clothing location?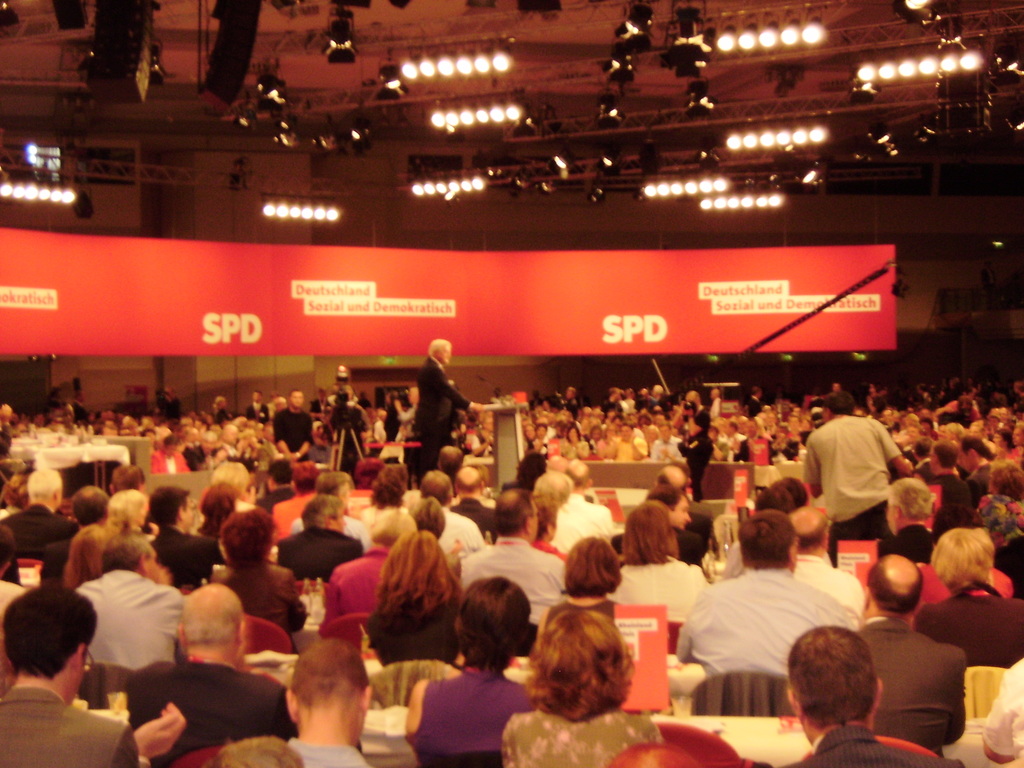
{"x1": 243, "y1": 406, "x2": 269, "y2": 429}
